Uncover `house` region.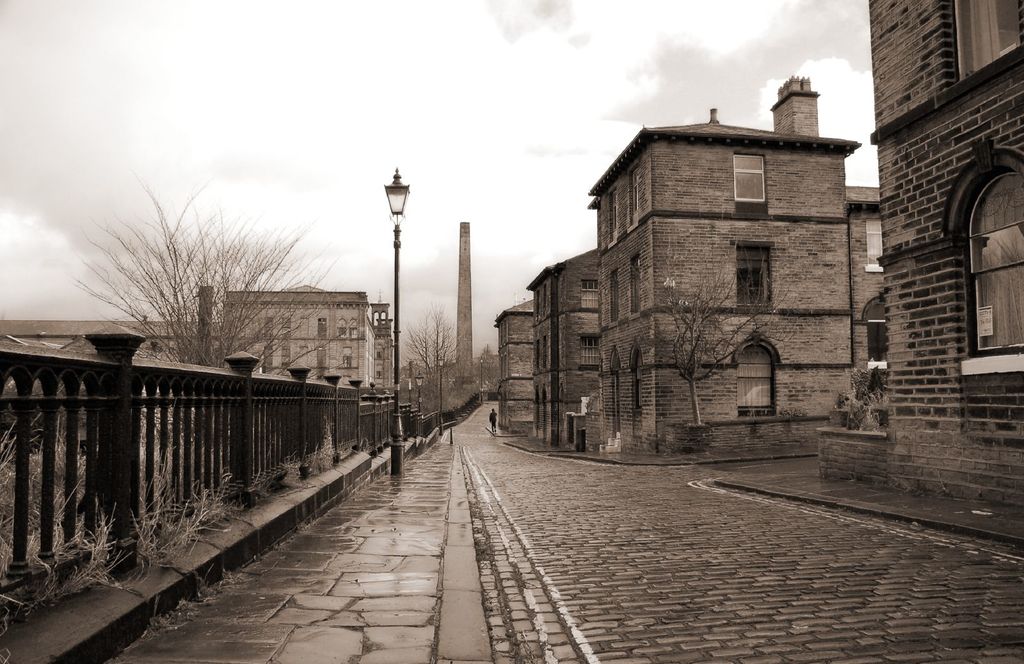
Uncovered: 212/280/403/392.
